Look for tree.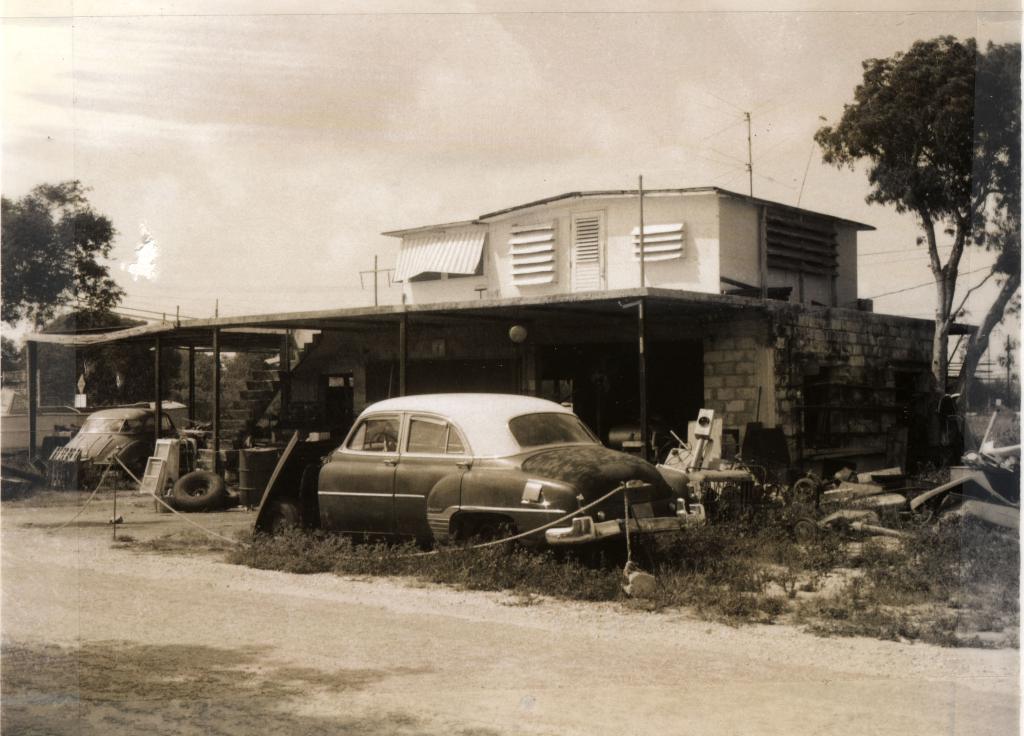
Found: [left=844, top=19, right=1002, bottom=381].
